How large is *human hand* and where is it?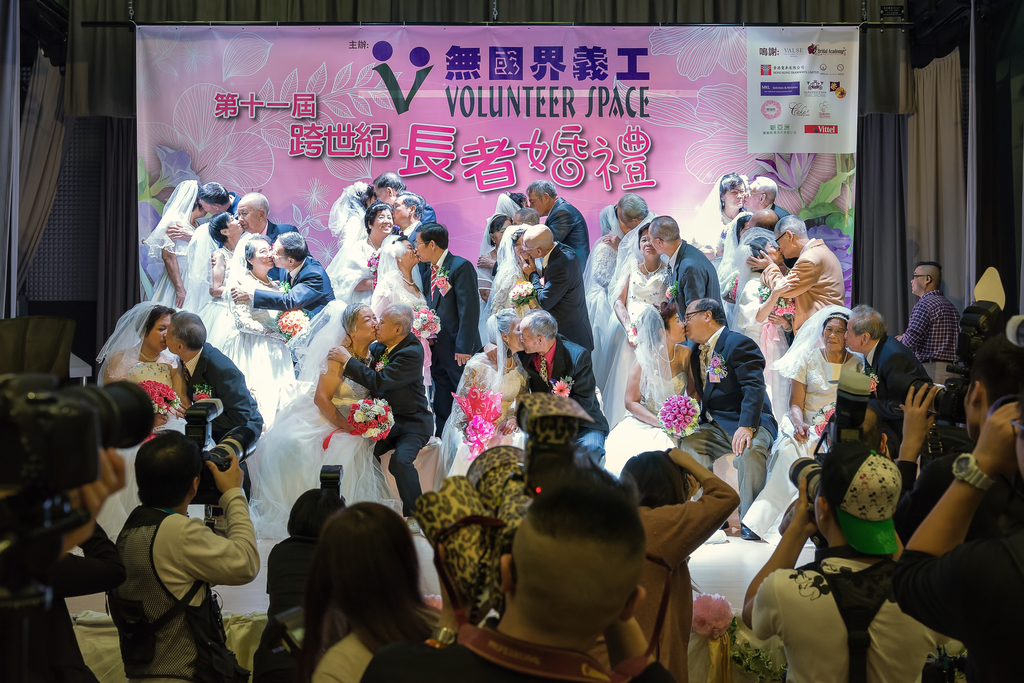
Bounding box: locate(599, 233, 623, 252).
